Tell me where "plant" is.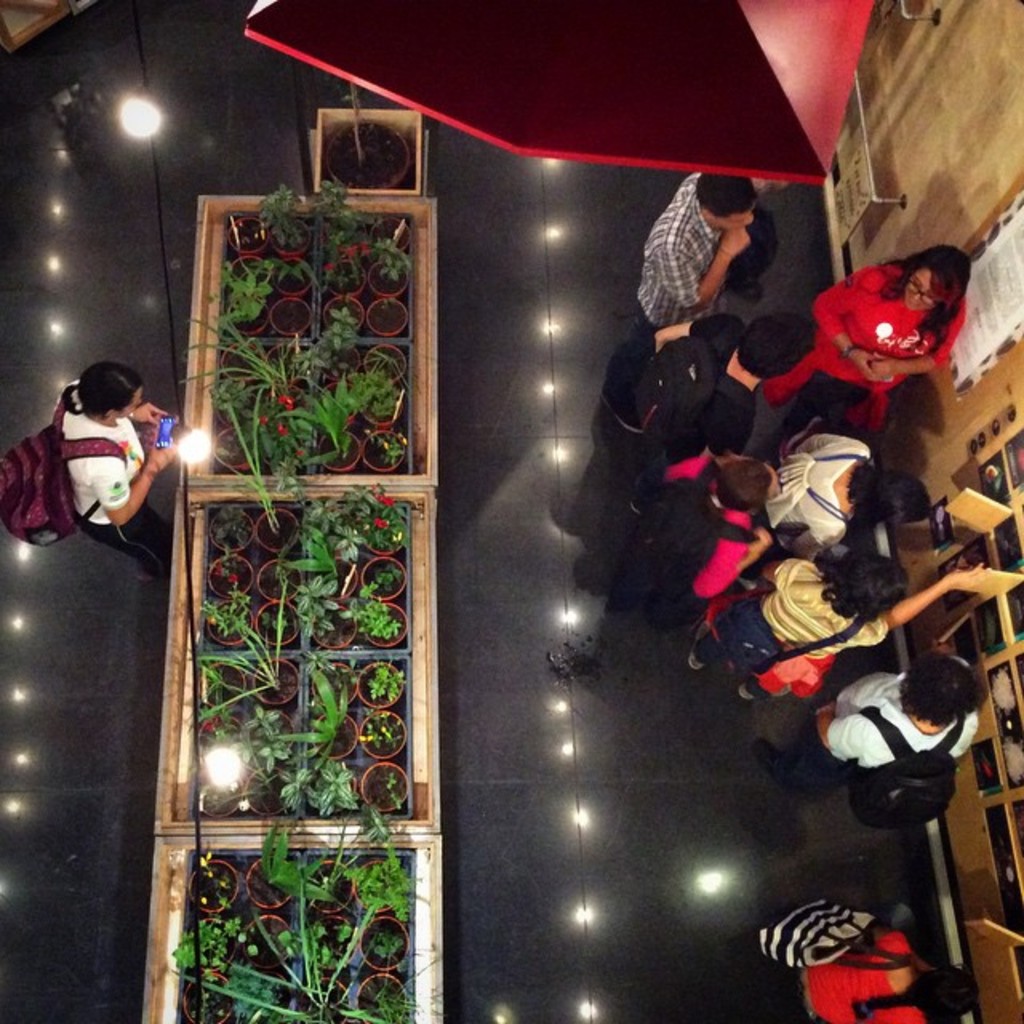
"plant" is at box=[299, 573, 357, 630].
